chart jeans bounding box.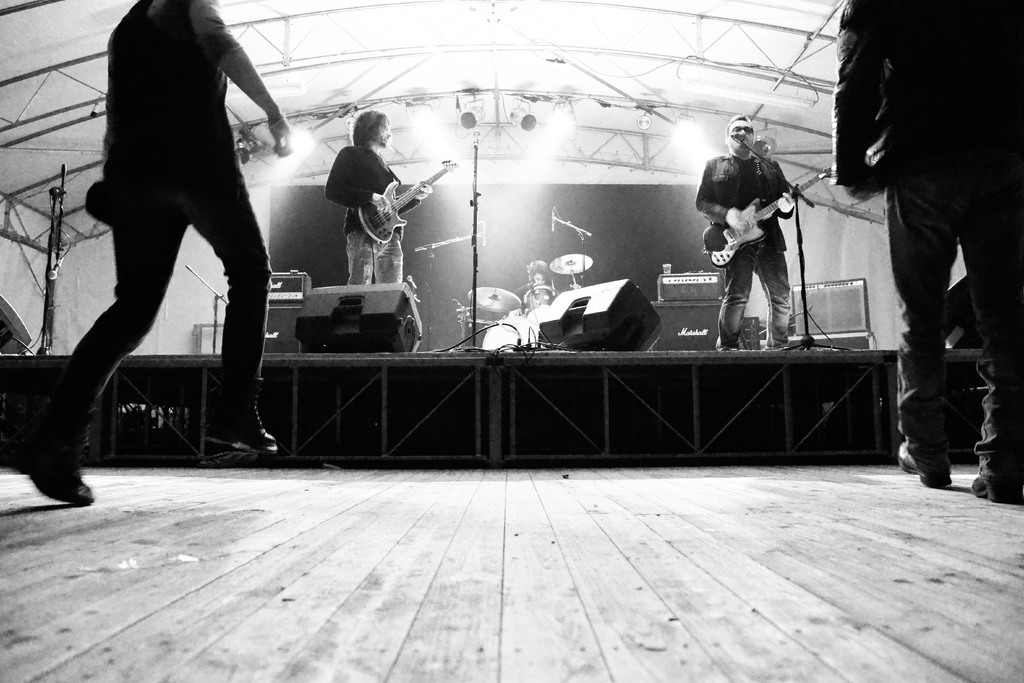
Charted: [left=882, top=184, right=1023, bottom=472].
